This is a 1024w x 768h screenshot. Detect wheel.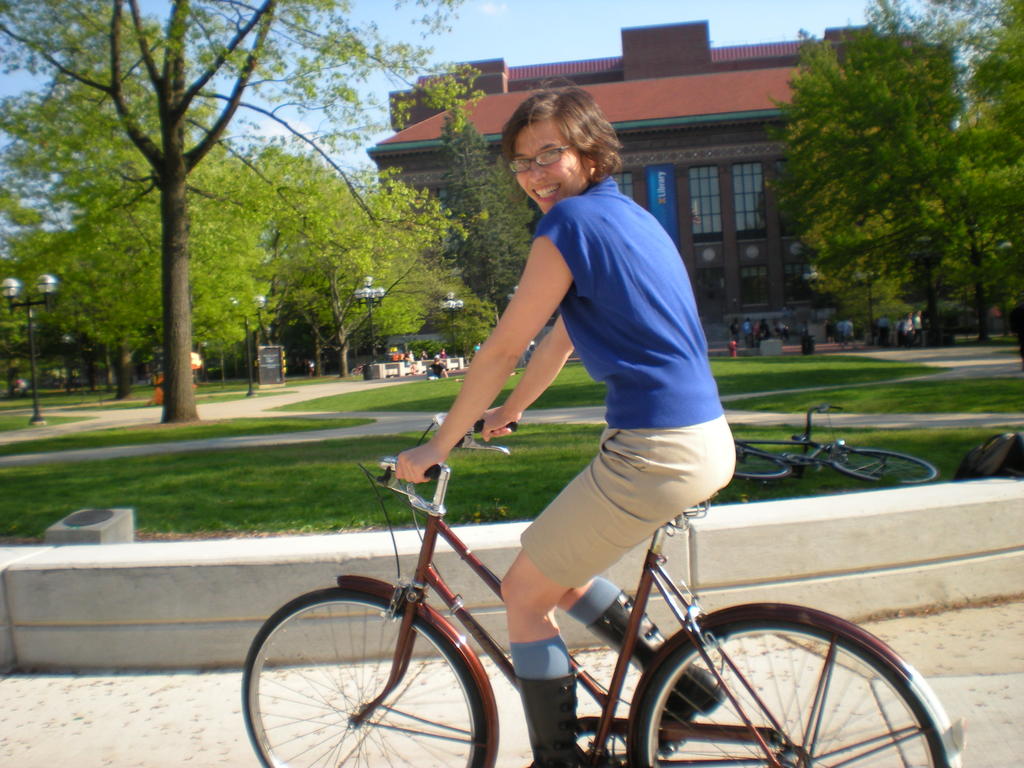
{"left": 833, "top": 448, "right": 938, "bottom": 486}.
